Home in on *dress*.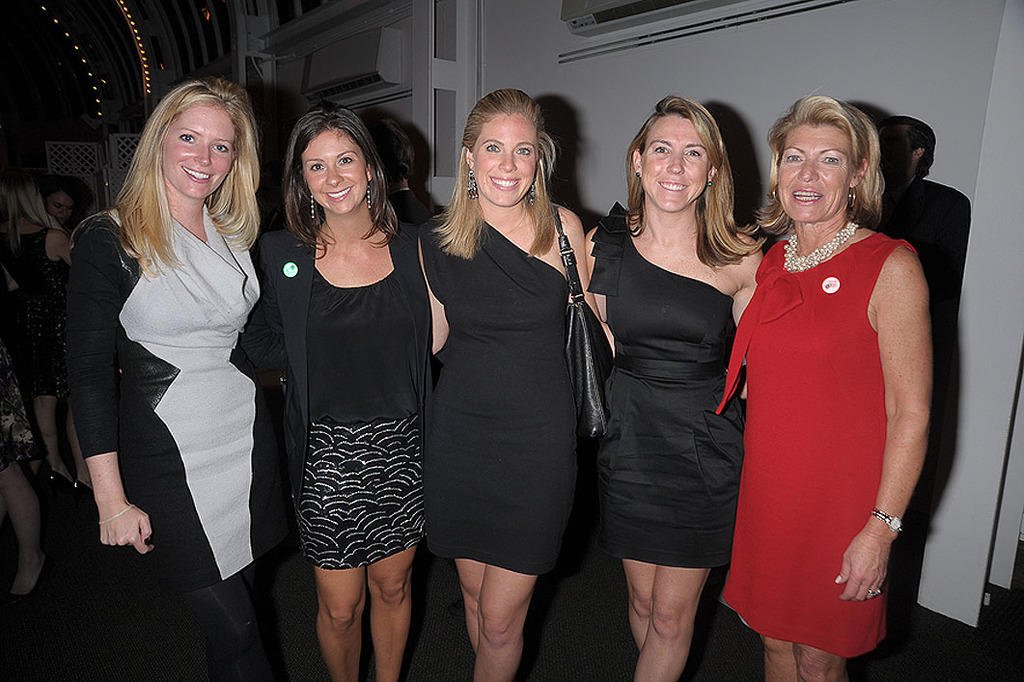
Homed in at region(415, 219, 595, 575).
